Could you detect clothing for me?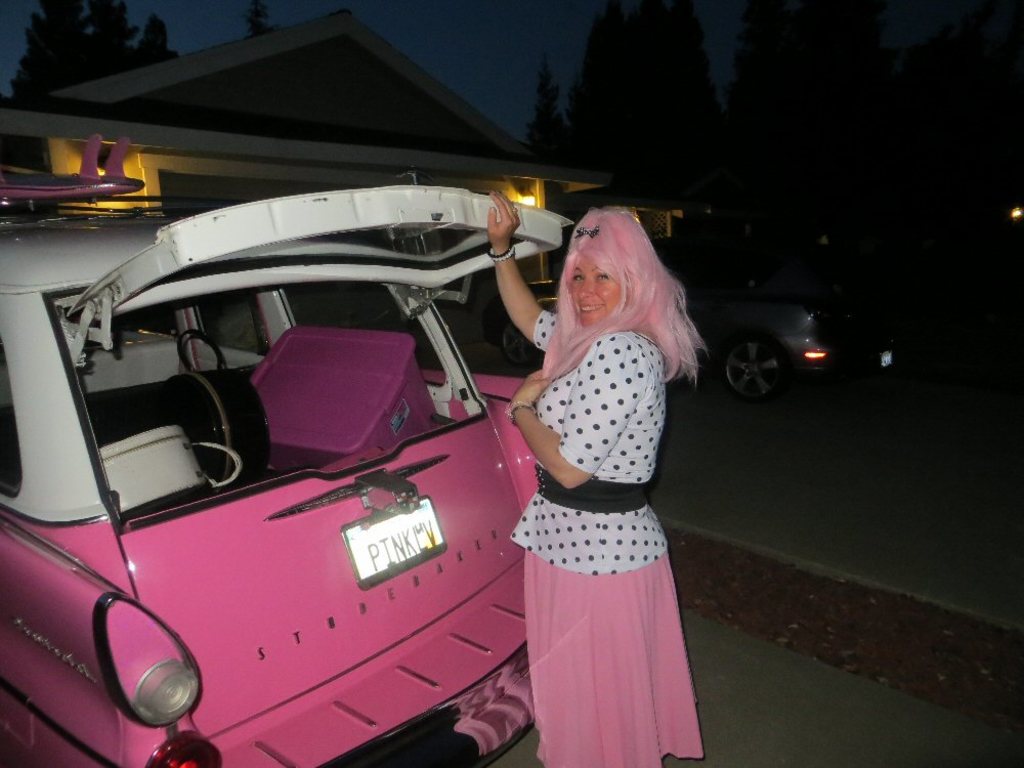
Detection result: select_region(527, 316, 707, 767).
